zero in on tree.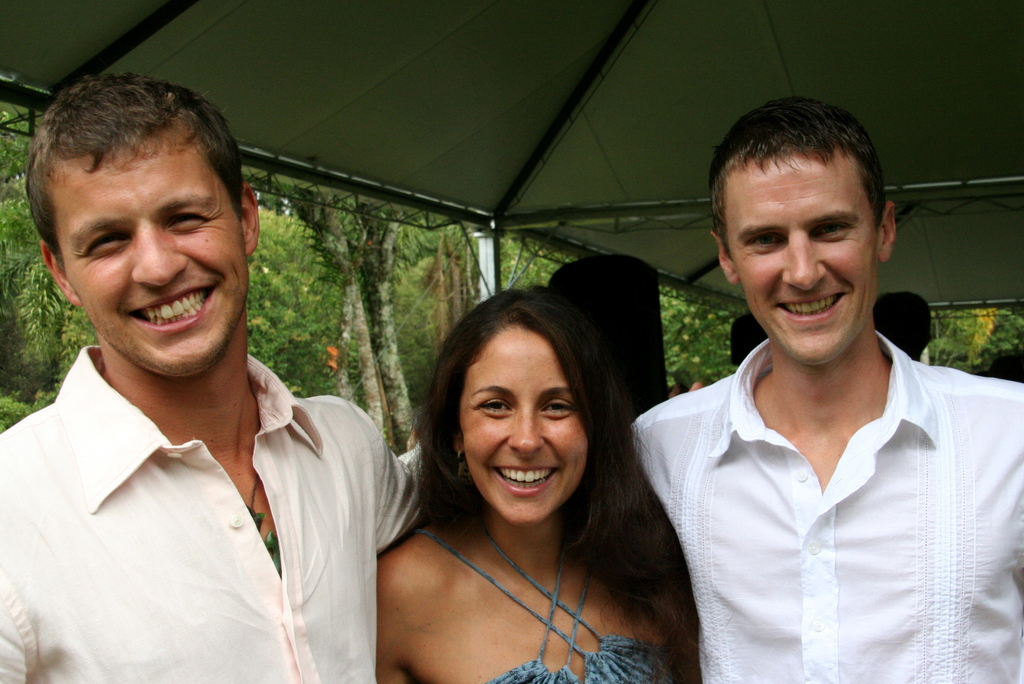
Zeroed in: [left=925, top=308, right=1023, bottom=376].
